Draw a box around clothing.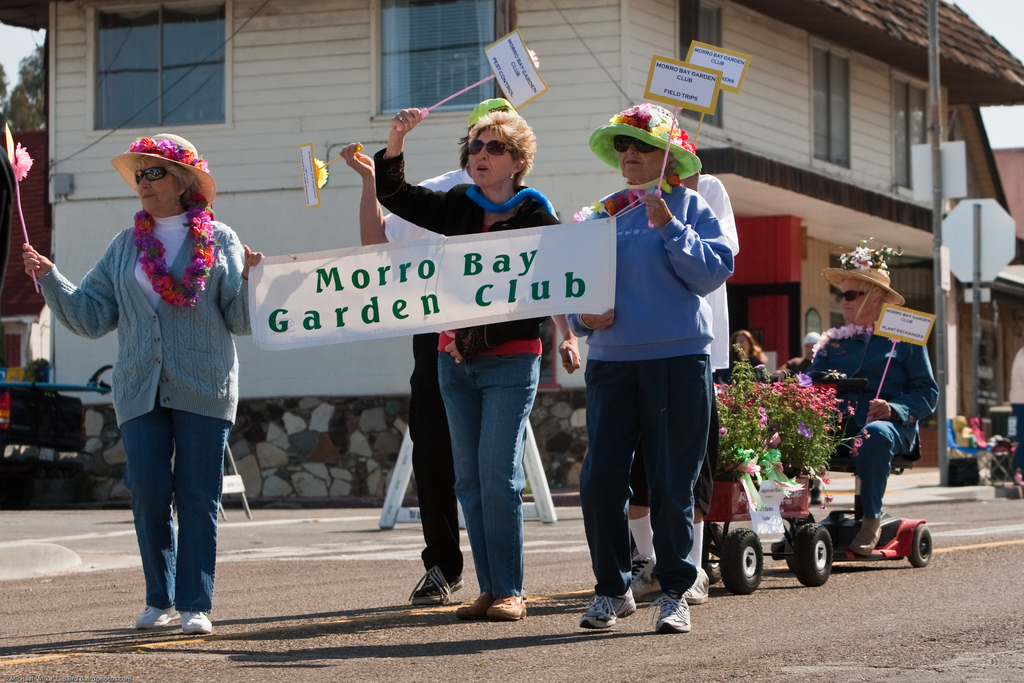
(565,172,737,602).
